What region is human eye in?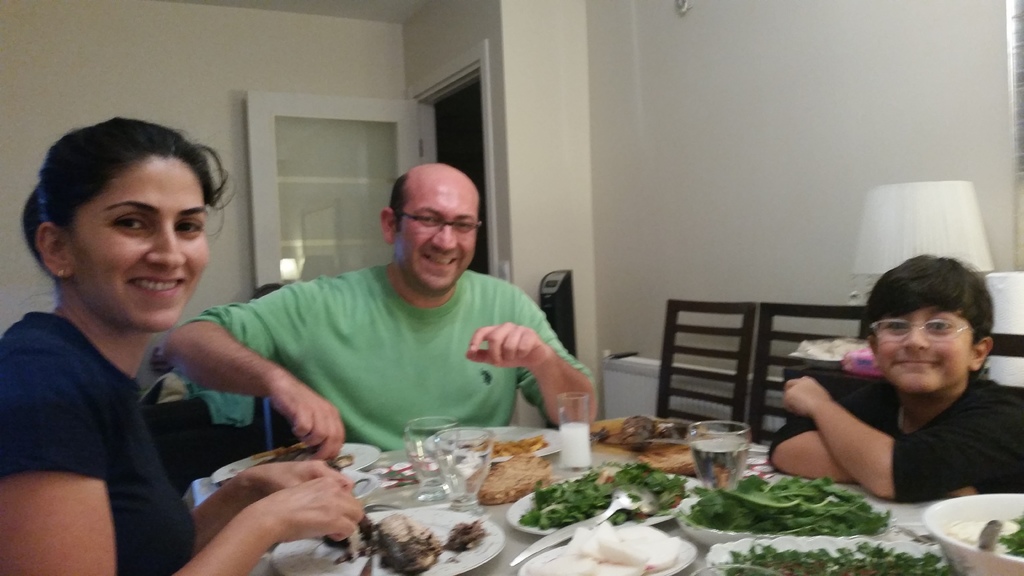
BBox(453, 218, 477, 236).
